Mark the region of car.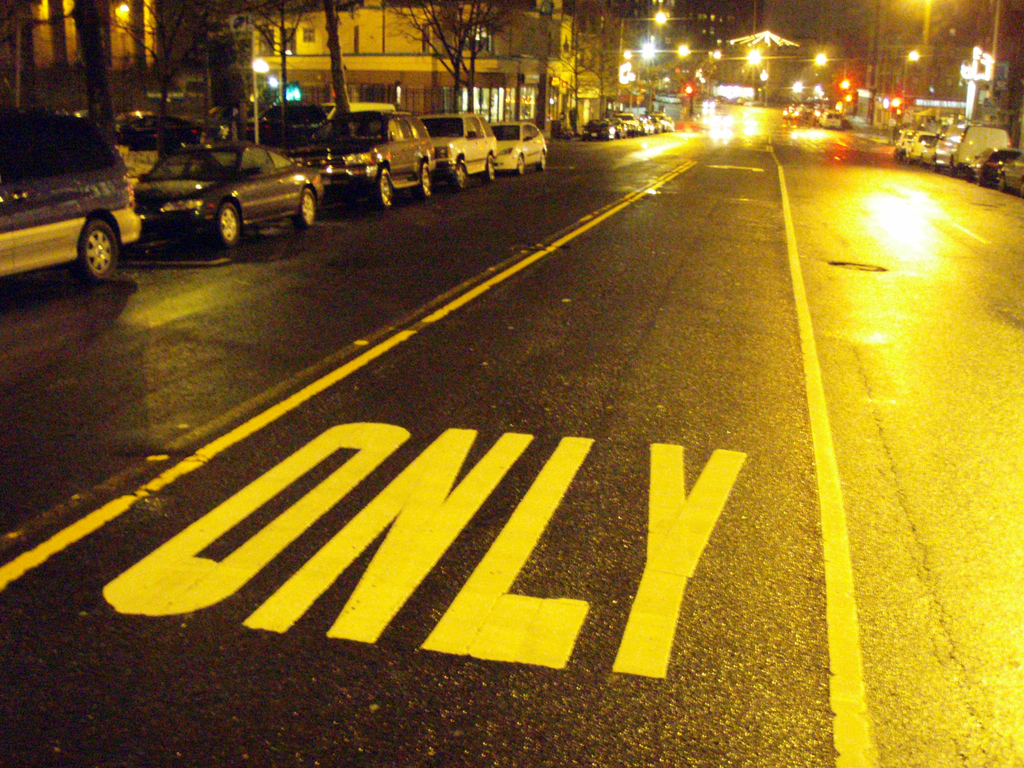
Region: [x1=817, y1=111, x2=842, y2=130].
